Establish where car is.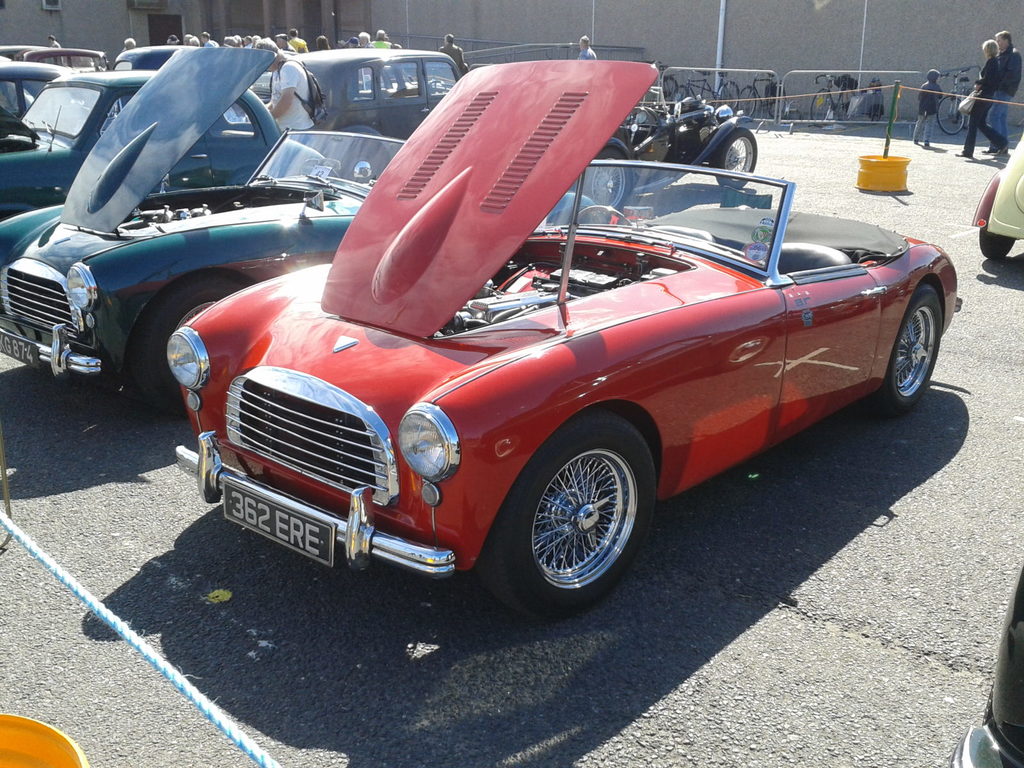
Established at <bbox>982, 114, 1023, 270</bbox>.
